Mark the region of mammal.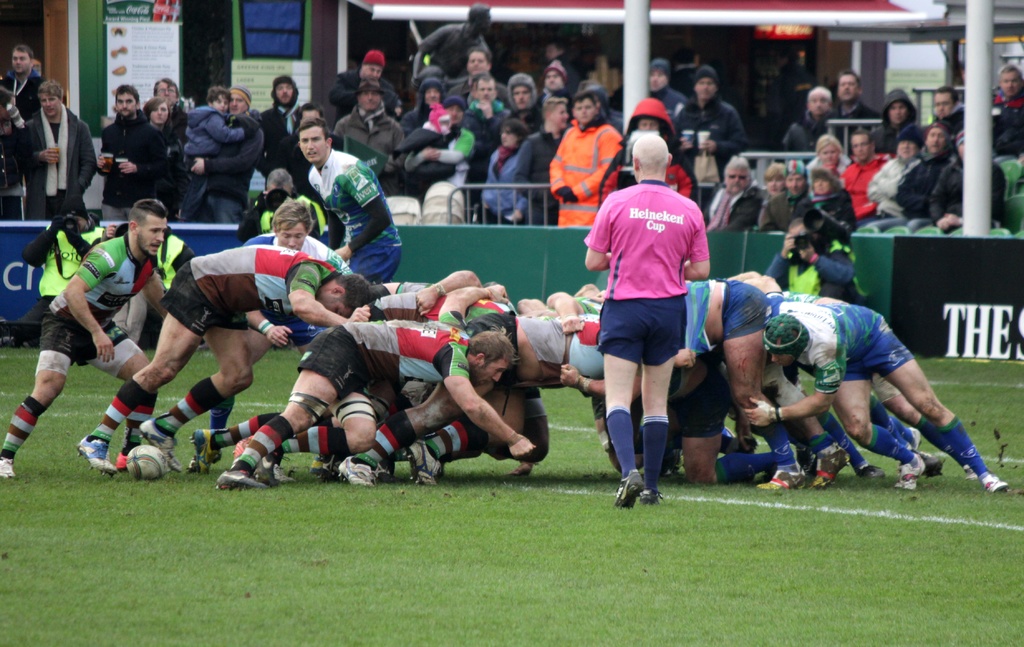
Region: box=[703, 154, 762, 232].
